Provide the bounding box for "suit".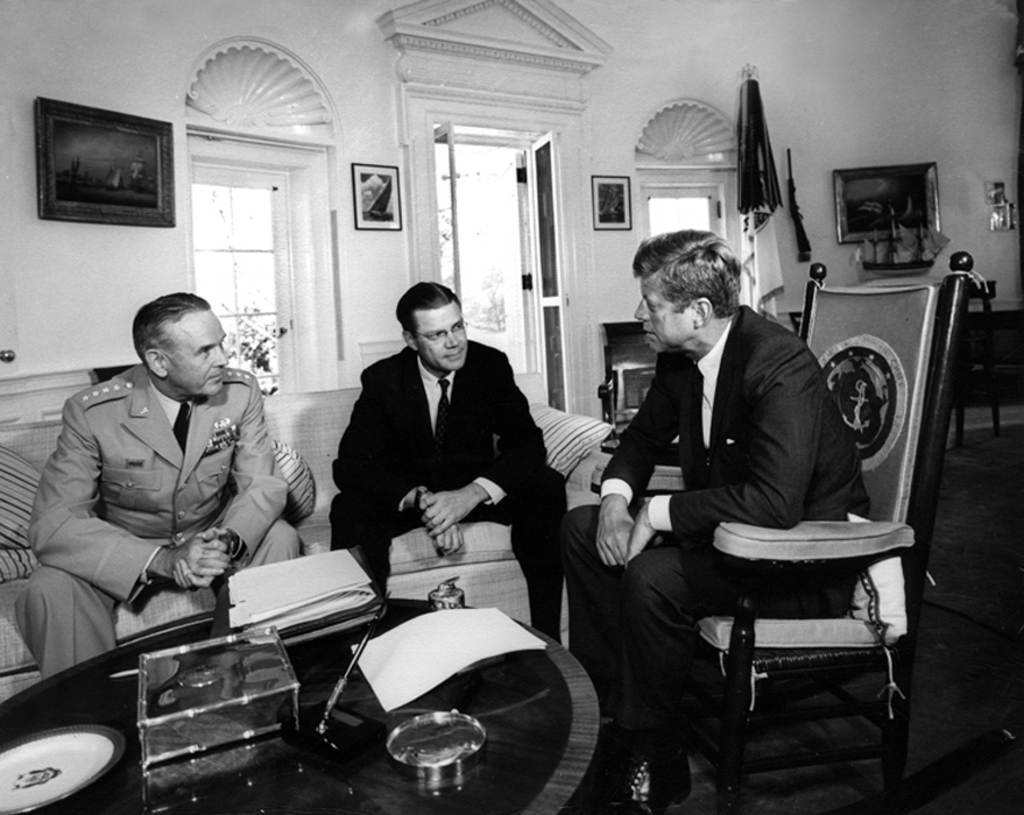
crop(330, 338, 562, 642).
